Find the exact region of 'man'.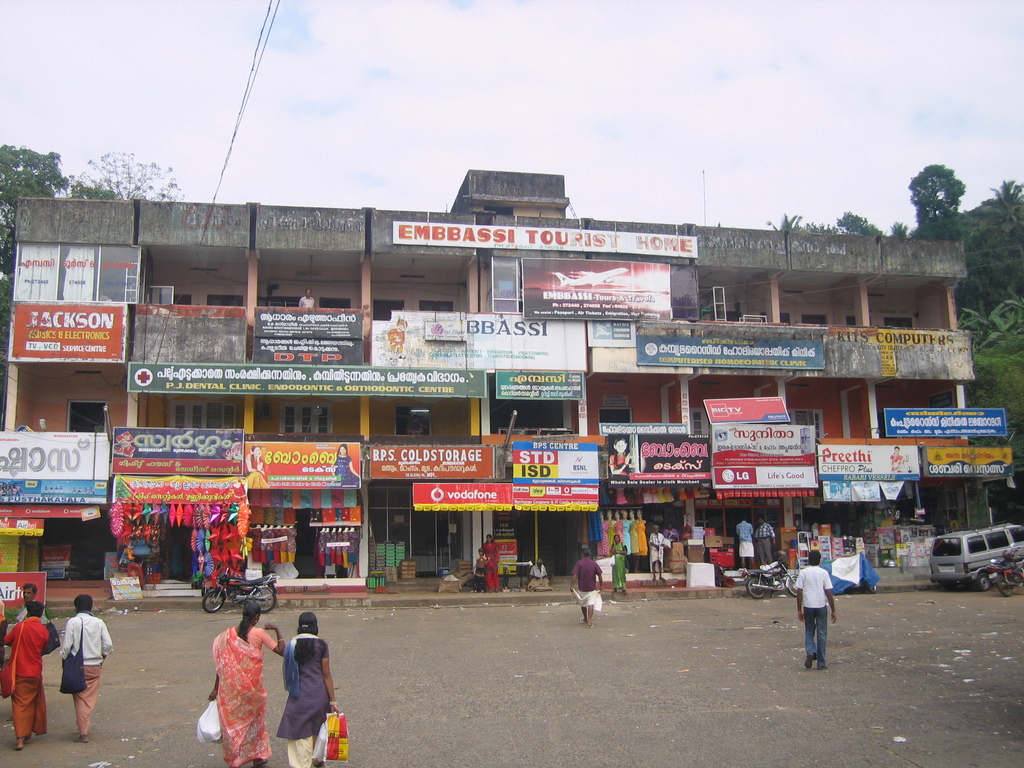
Exact region: bbox(738, 517, 753, 567).
